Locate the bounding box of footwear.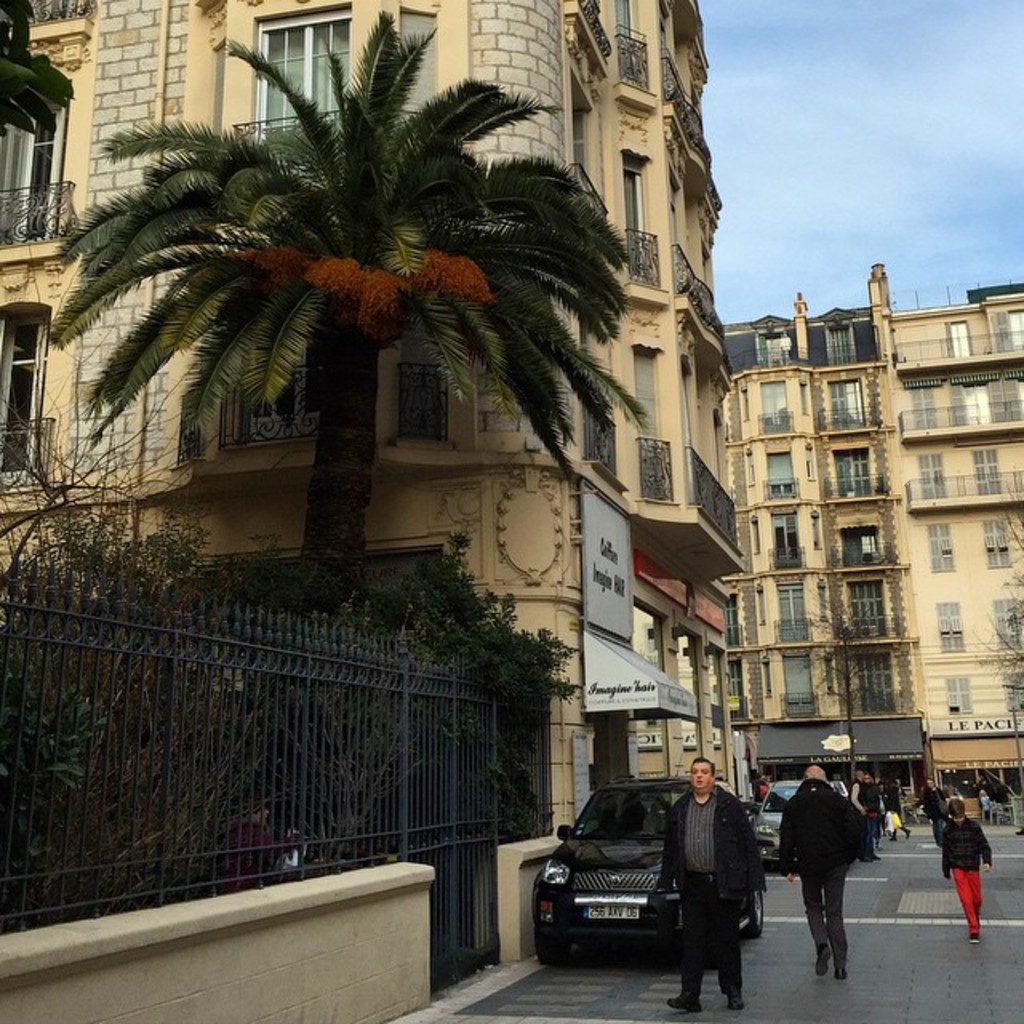
Bounding box: (968, 930, 978, 942).
